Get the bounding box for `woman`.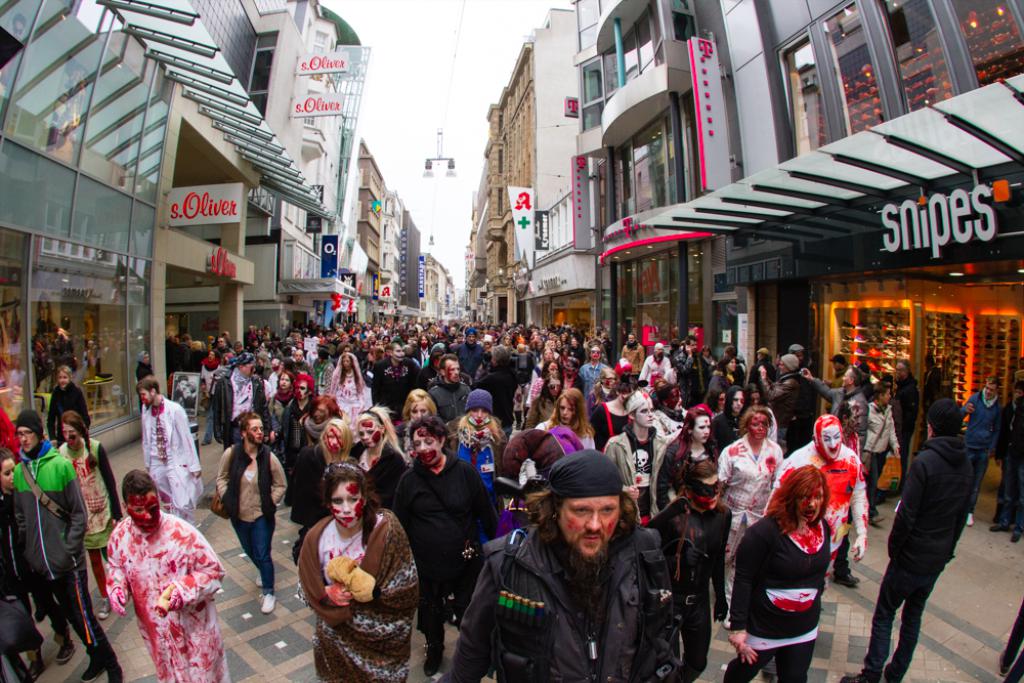
658, 460, 733, 682.
